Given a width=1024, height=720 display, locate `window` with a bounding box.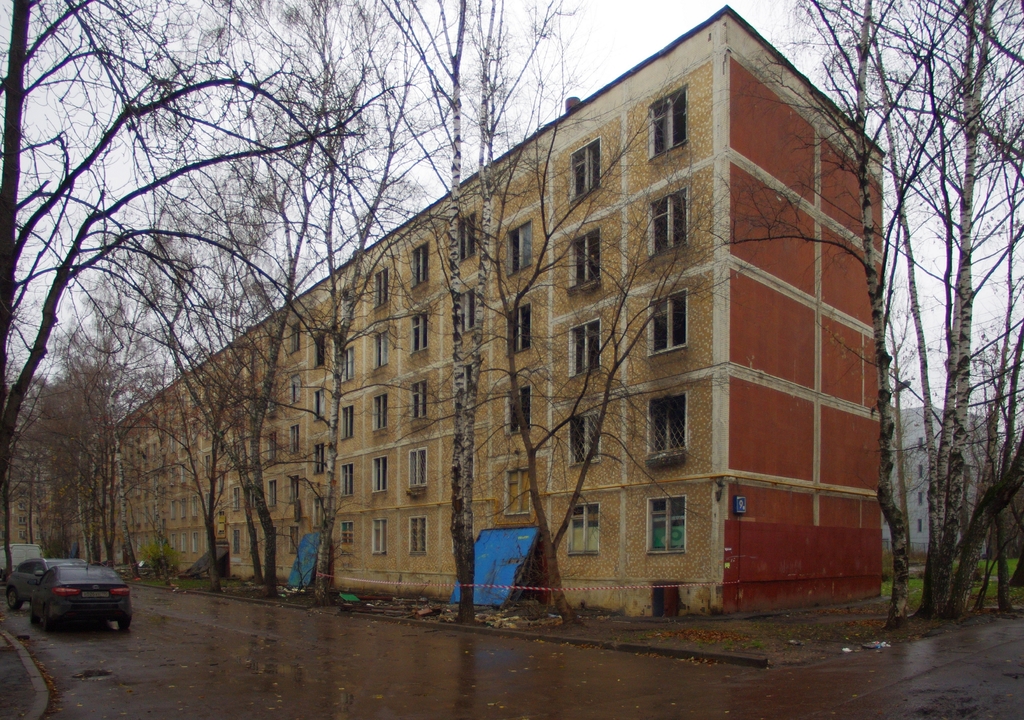
Located: BBox(572, 137, 600, 200).
